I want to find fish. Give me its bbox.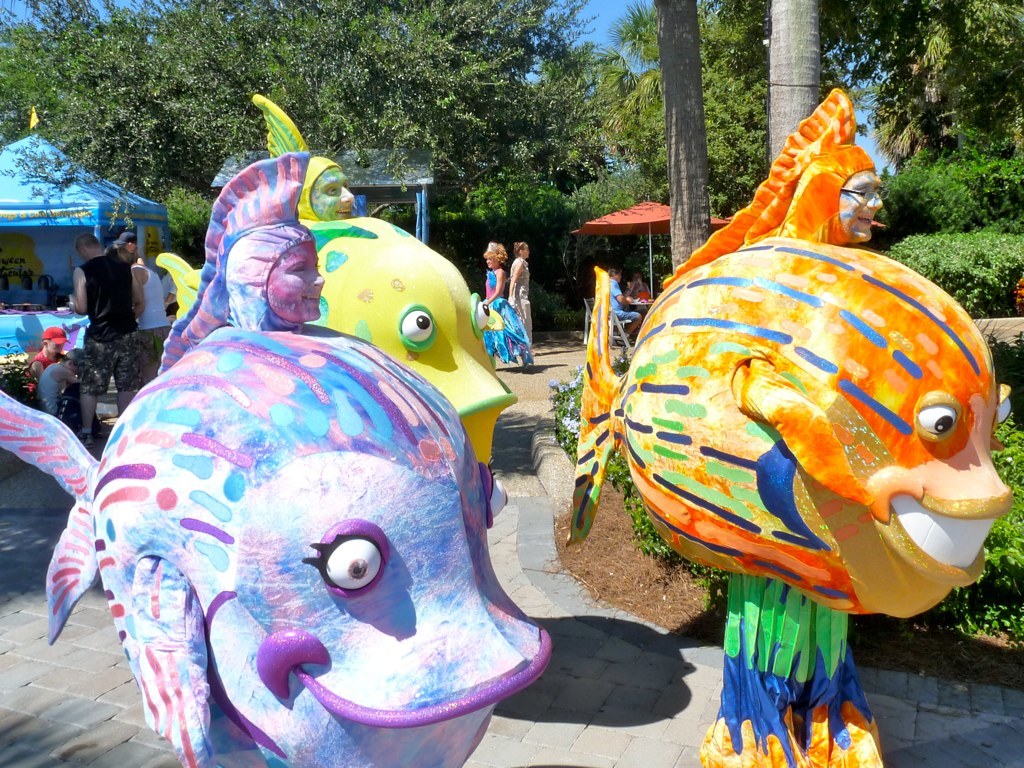
x1=0 y1=159 x2=549 y2=767.
